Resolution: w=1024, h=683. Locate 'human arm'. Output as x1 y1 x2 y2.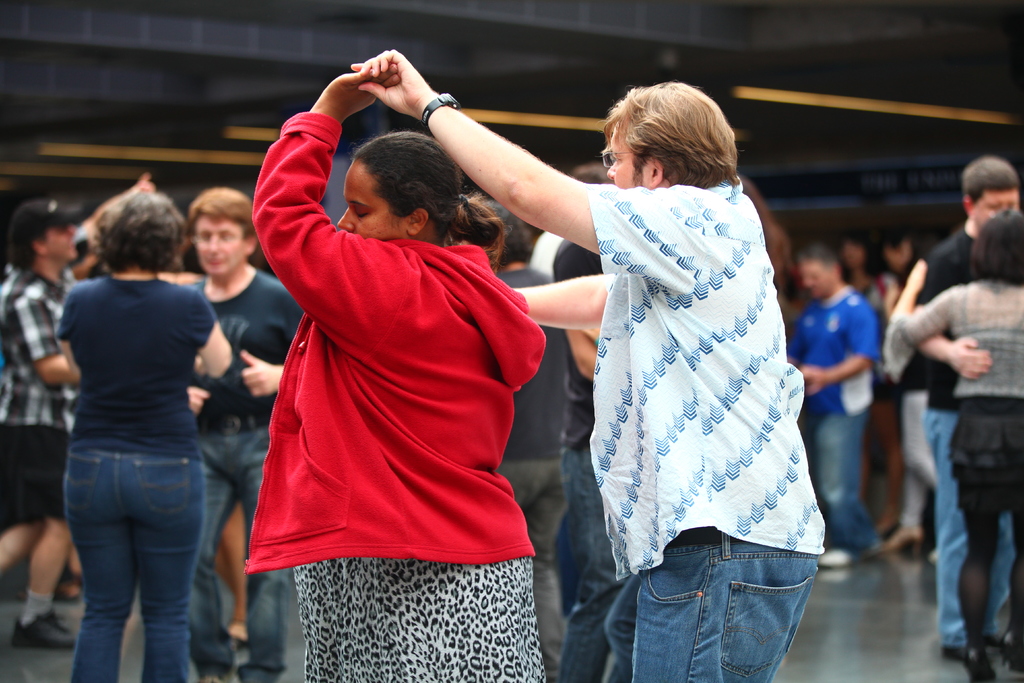
789 320 817 357.
